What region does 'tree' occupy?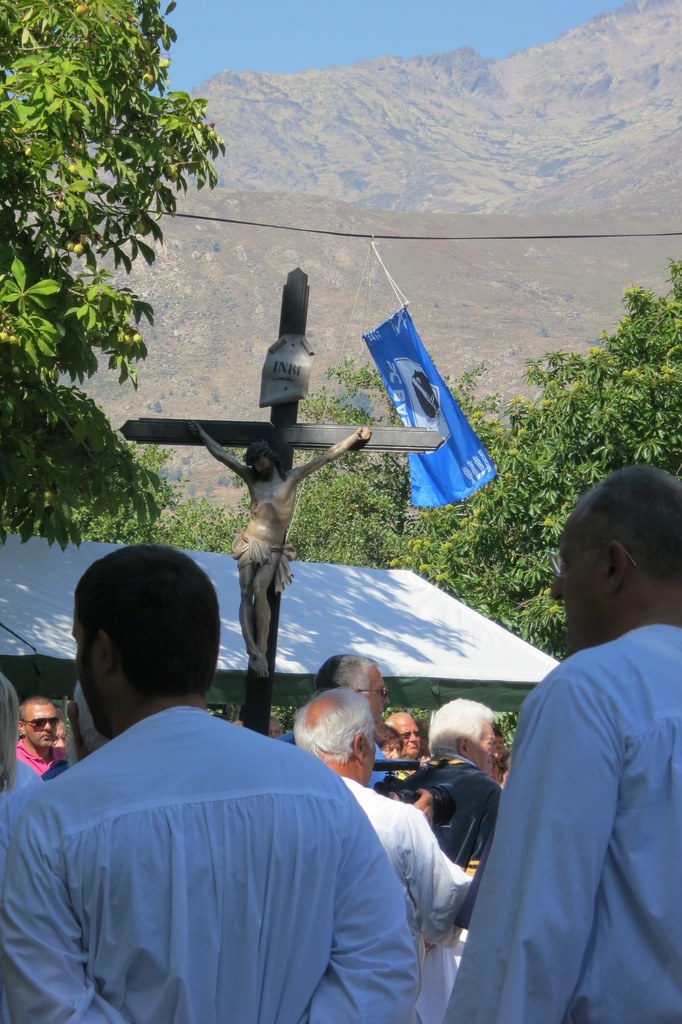
295/348/420/566.
